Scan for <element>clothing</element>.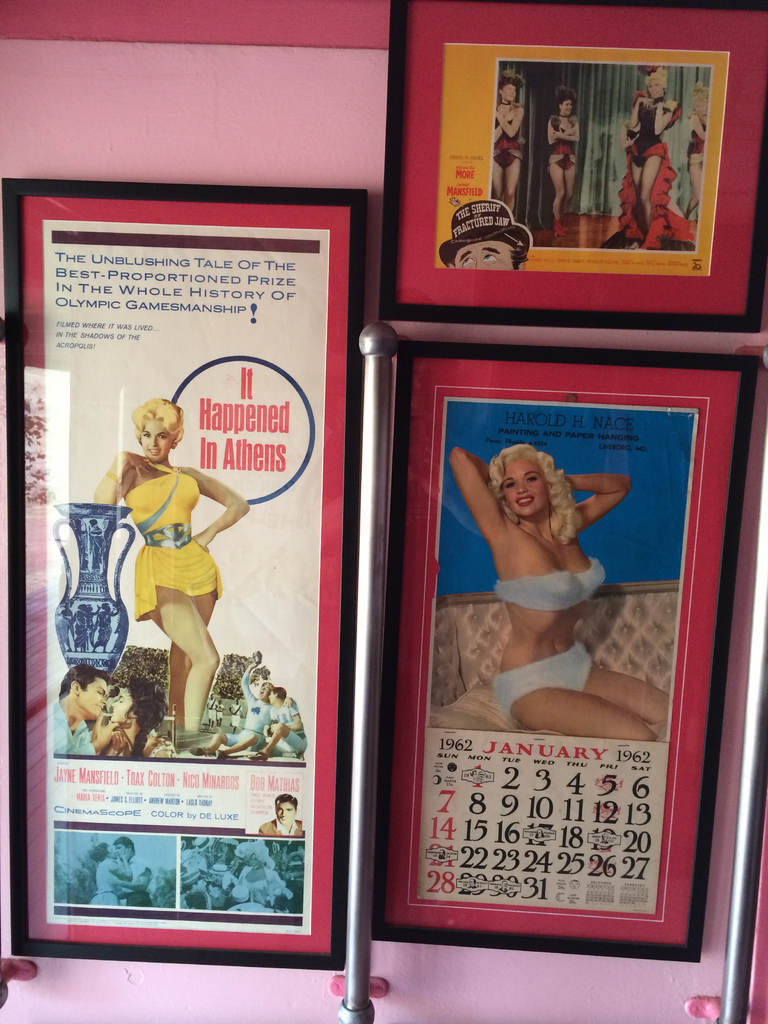
Scan result: x1=41 y1=700 x2=97 y2=756.
